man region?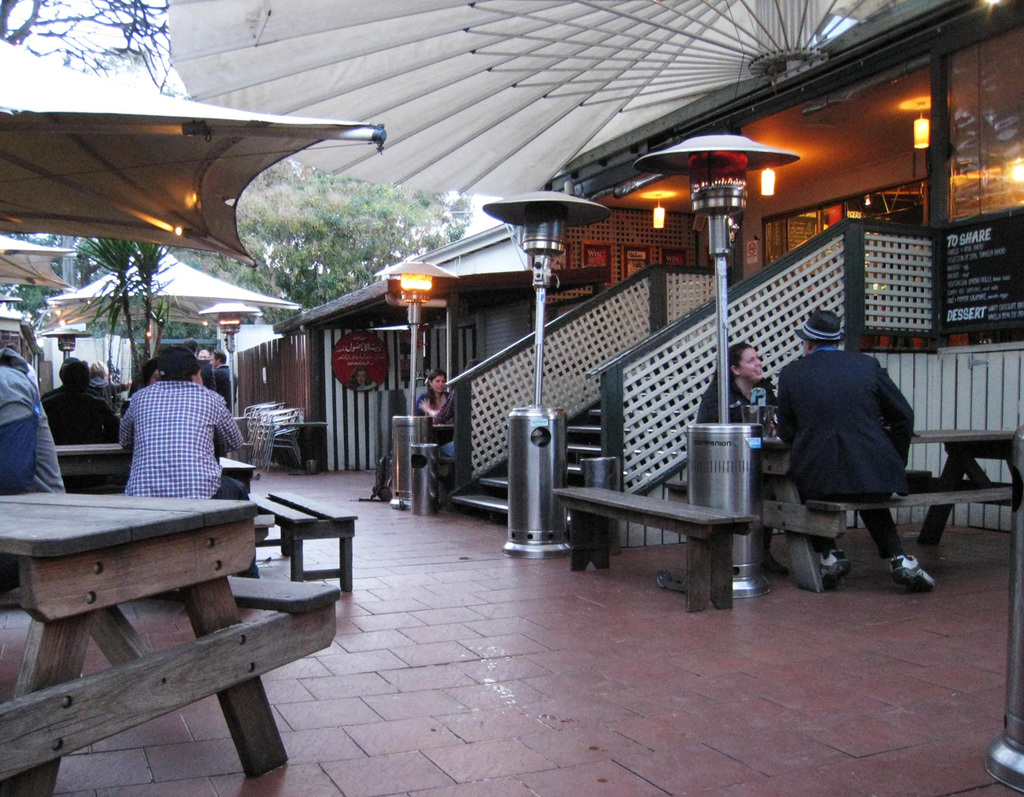
(113, 342, 251, 504)
